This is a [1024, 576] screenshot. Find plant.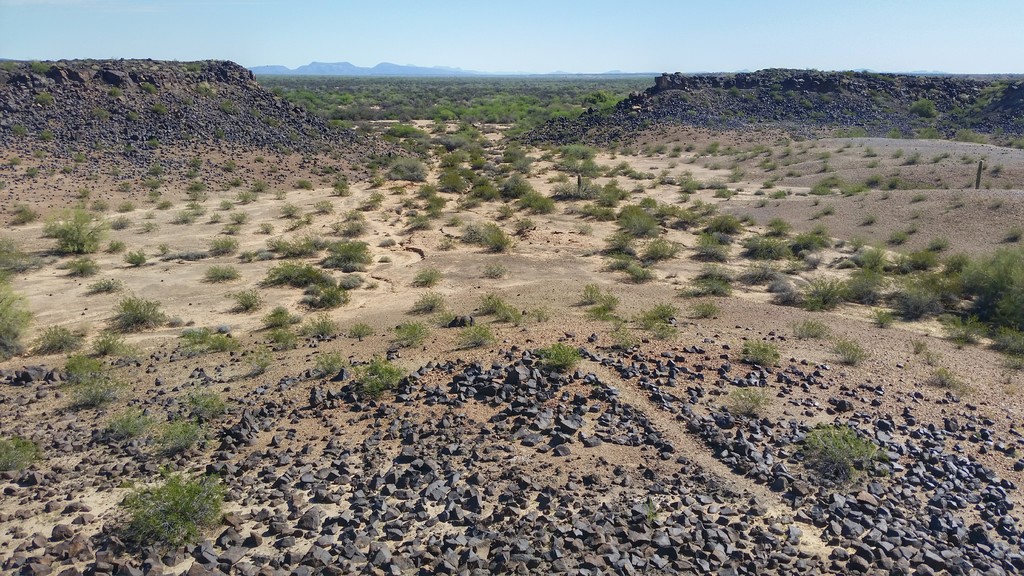
Bounding box: (left=63, top=188, right=93, bottom=200).
